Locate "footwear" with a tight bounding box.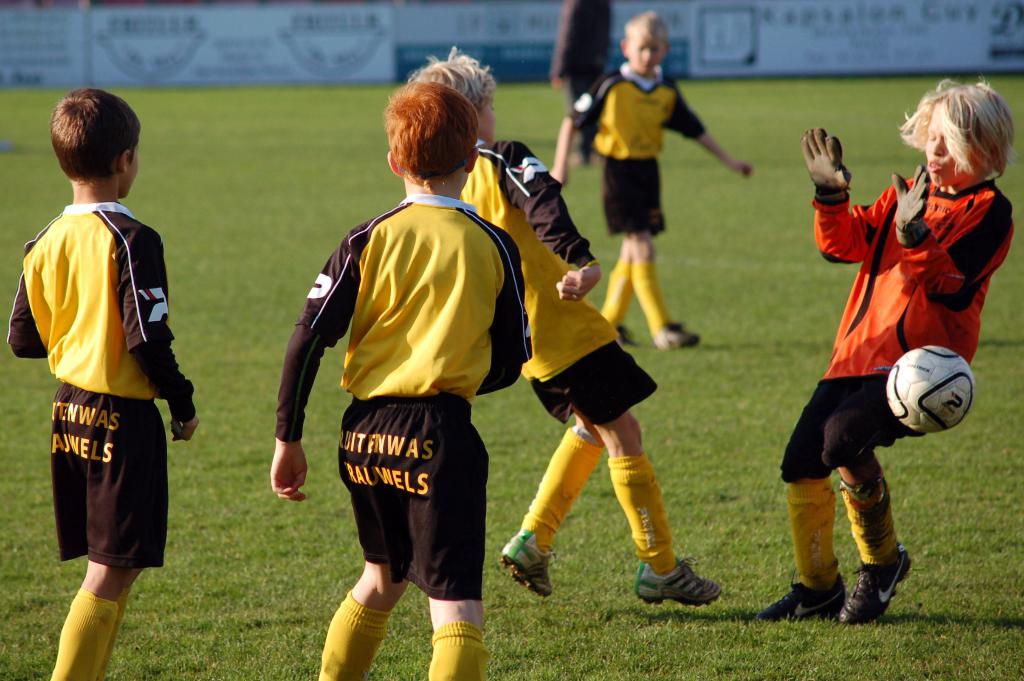
502/529/554/597.
